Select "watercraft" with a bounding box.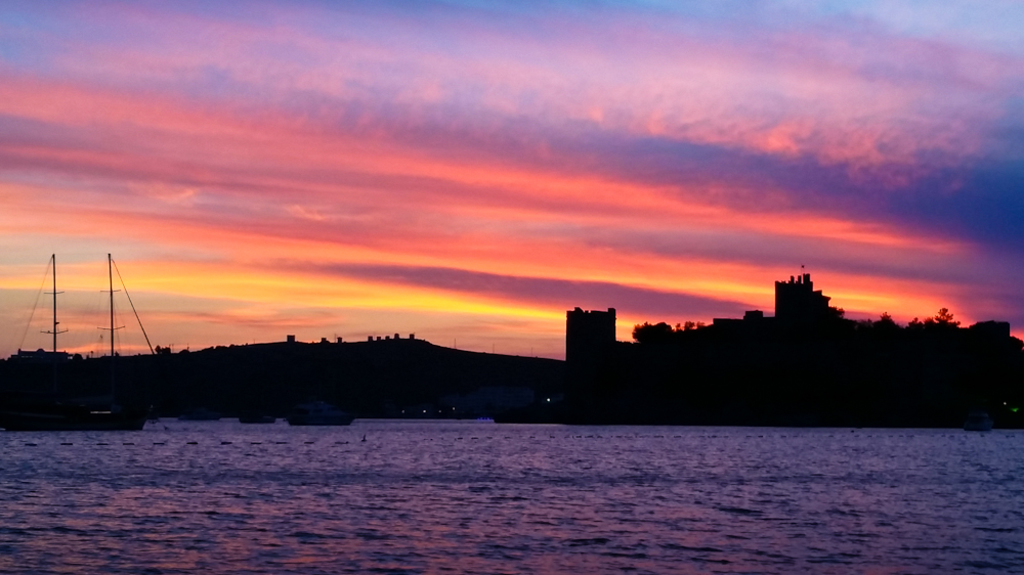
left=287, top=391, right=352, bottom=425.
